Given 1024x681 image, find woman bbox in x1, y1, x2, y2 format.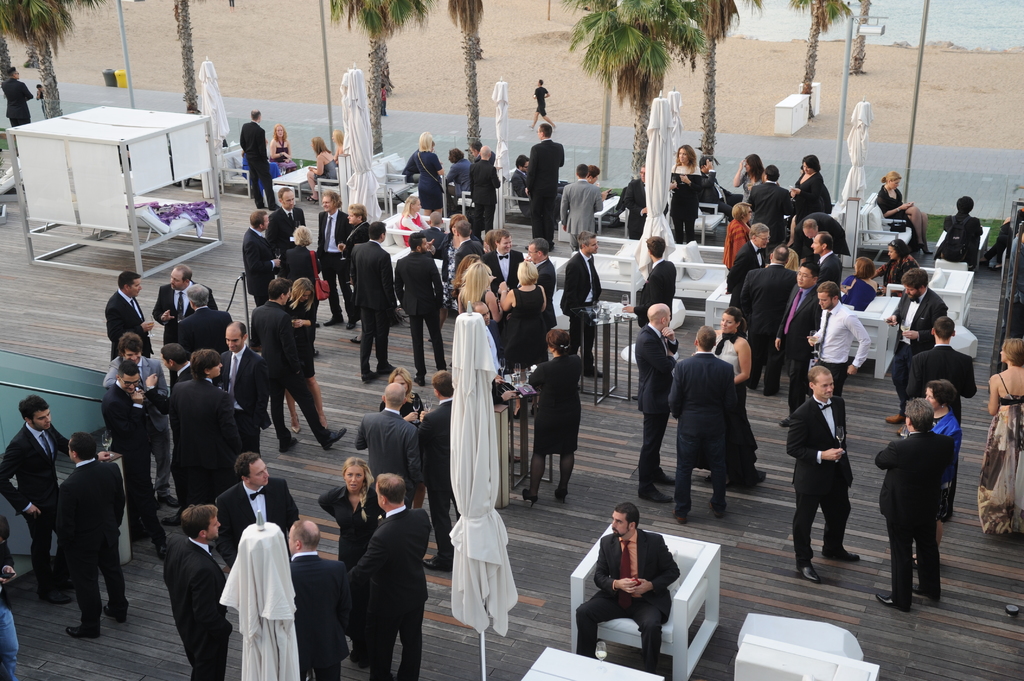
706, 304, 762, 489.
